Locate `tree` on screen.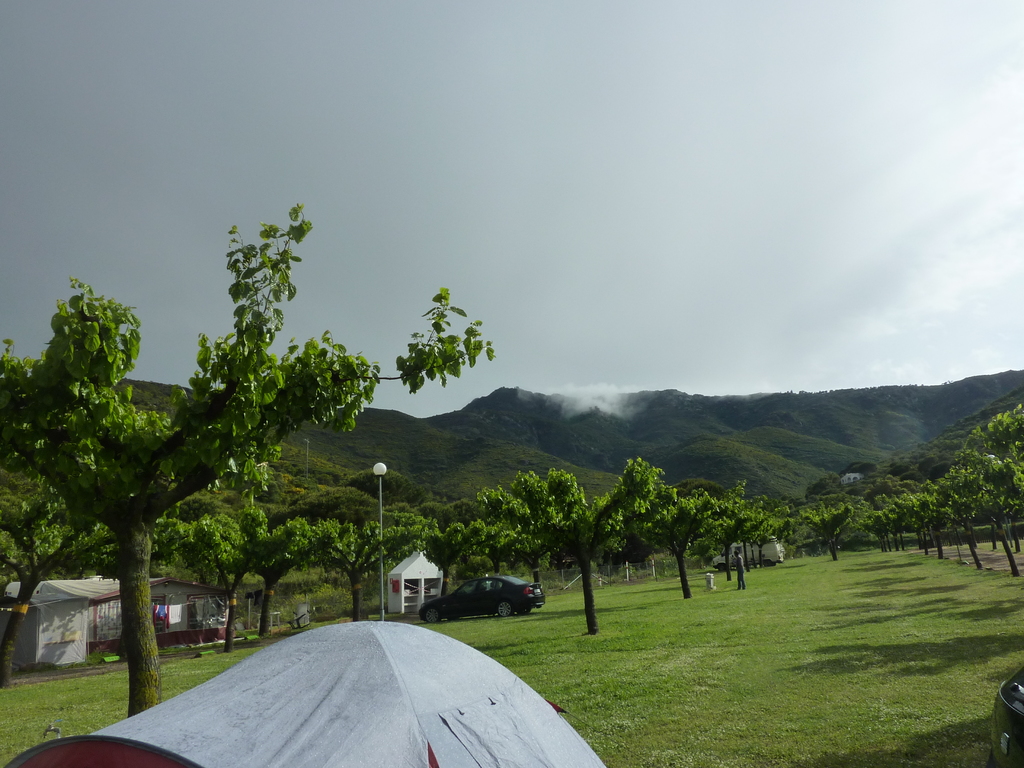
On screen at <region>682, 478, 771, 580</region>.
